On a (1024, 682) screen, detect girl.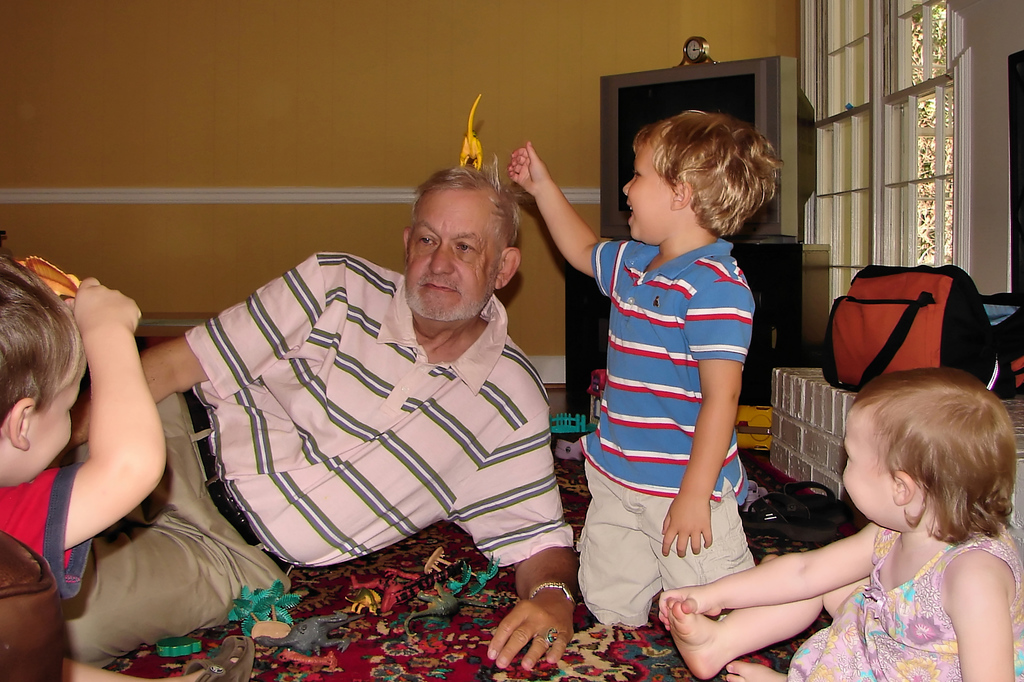
507, 110, 783, 626.
